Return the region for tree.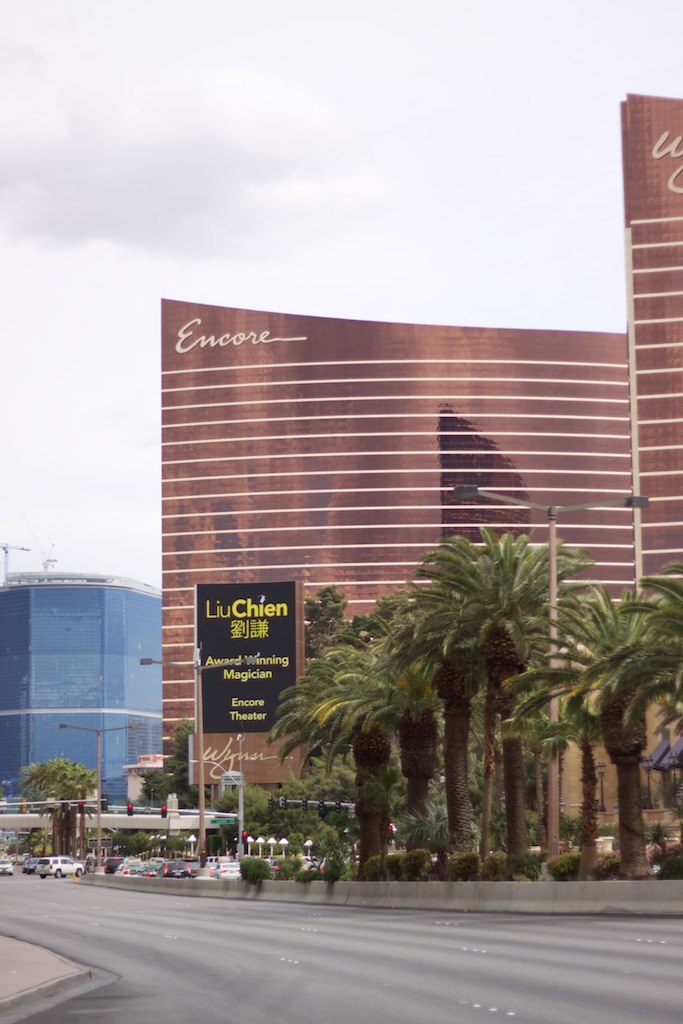
box(7, 754, 107, 823).
